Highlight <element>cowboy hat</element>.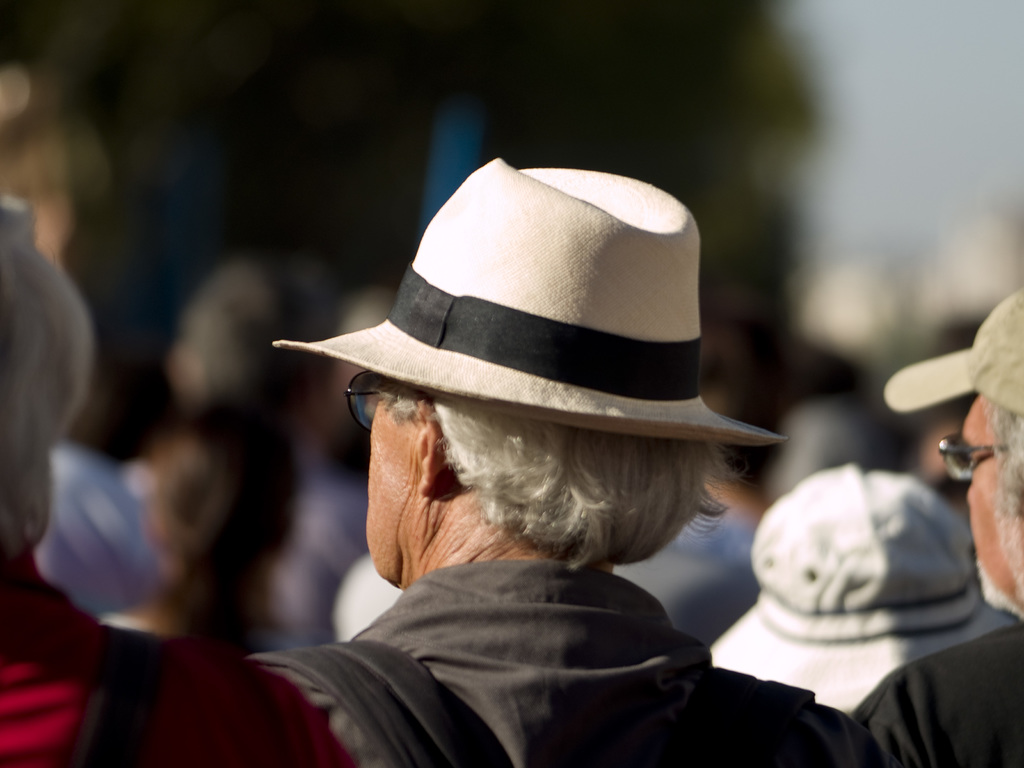
Highlighted region: rect(705, 466, 1017, 709).
